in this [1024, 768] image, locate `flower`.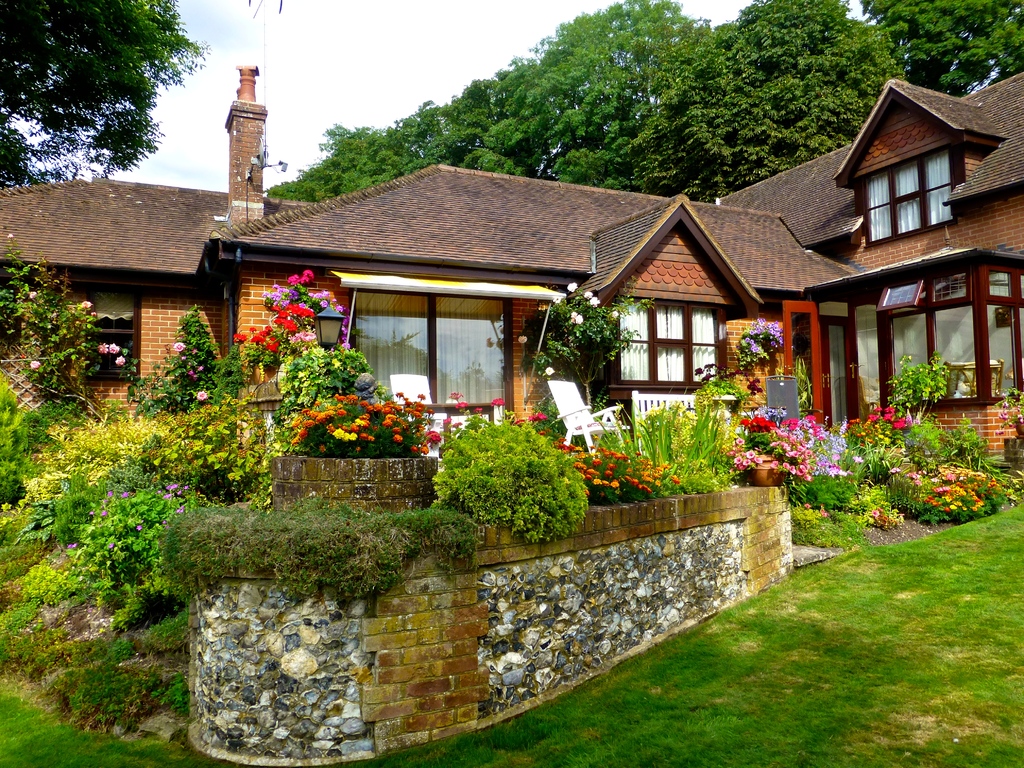
Bounding box: (108,342,120,353).
